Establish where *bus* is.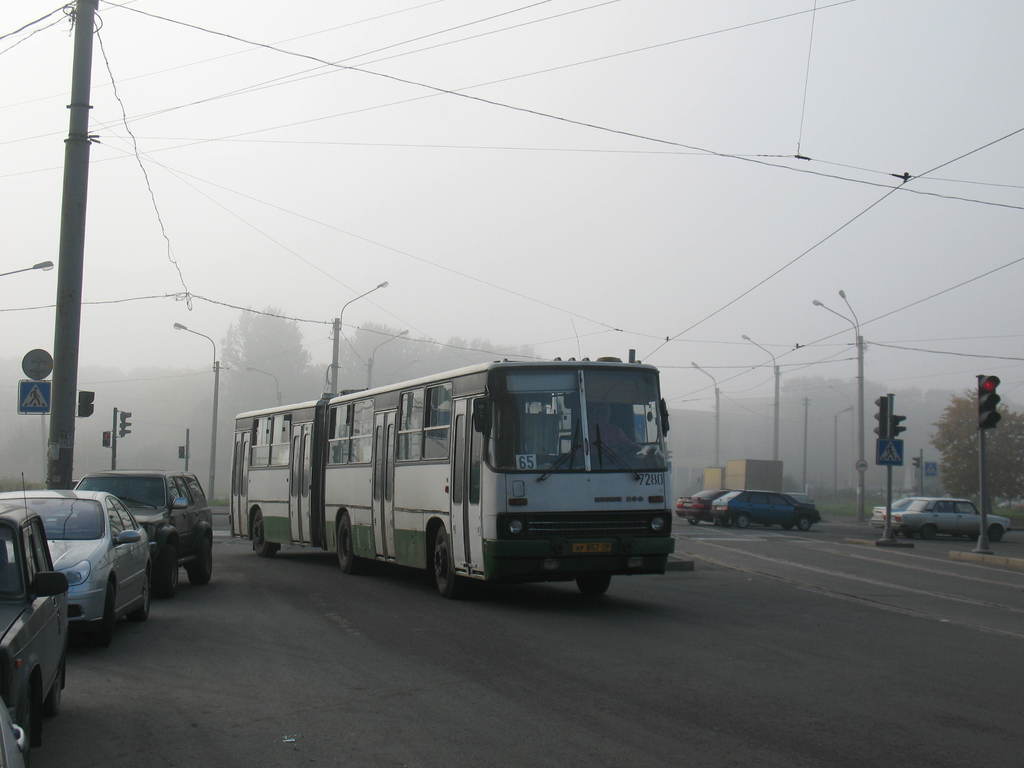
Established at detection(228, 352, 678, 596).
